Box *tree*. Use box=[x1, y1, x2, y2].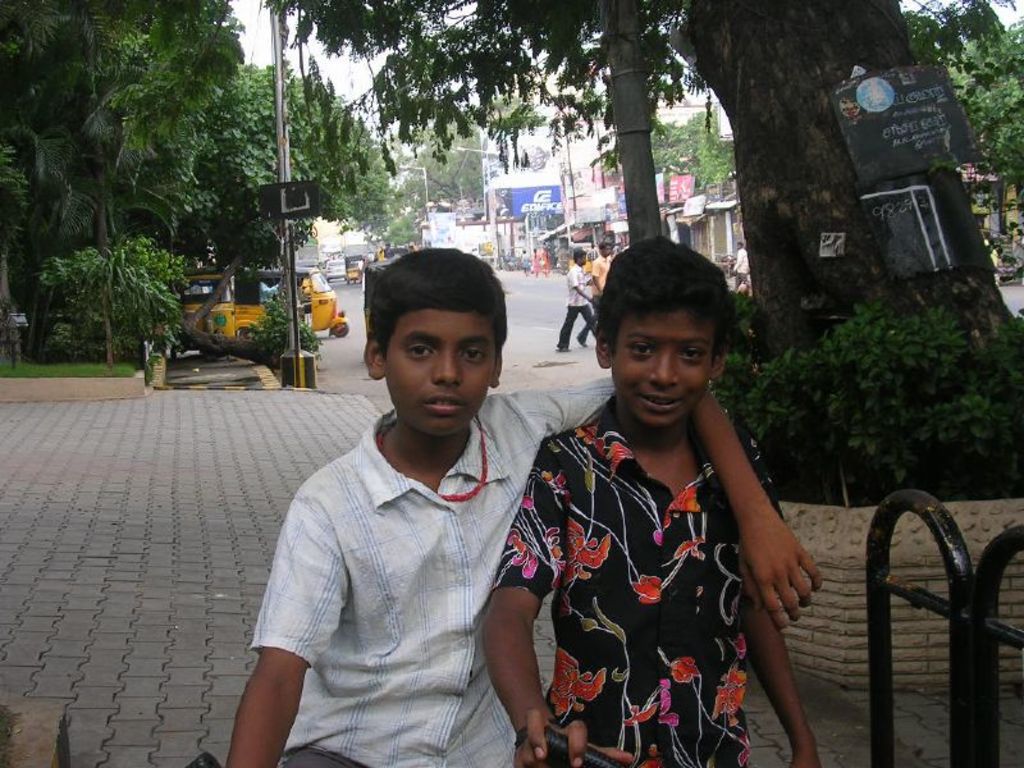
box=[937, 18, 1023, 236].
